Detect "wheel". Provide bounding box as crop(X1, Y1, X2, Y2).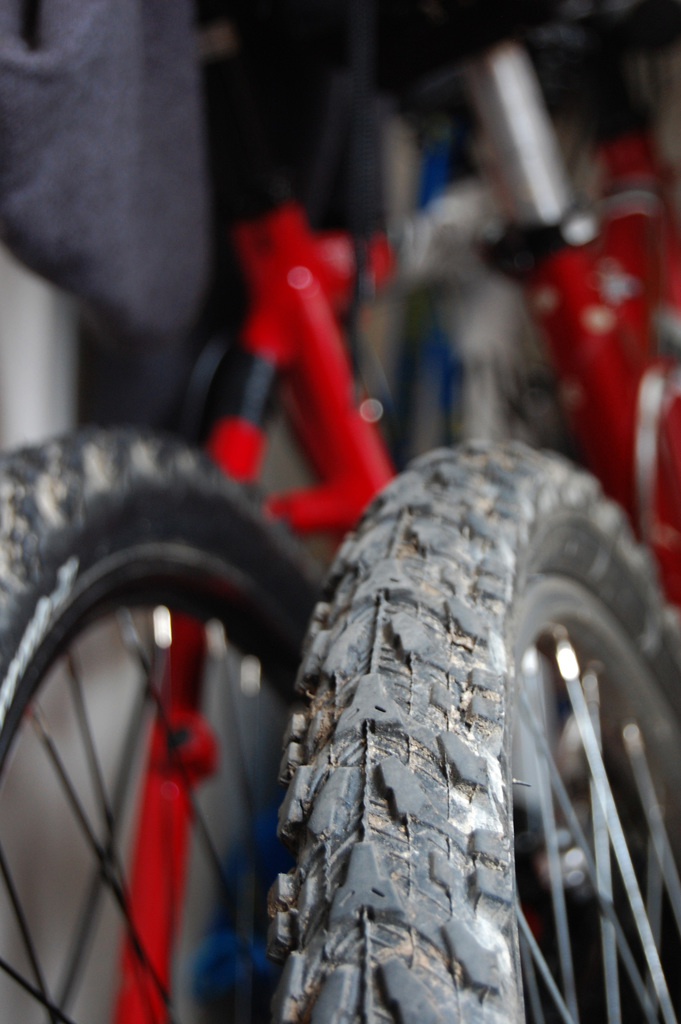
crop(271, 447, 680, 1020).
